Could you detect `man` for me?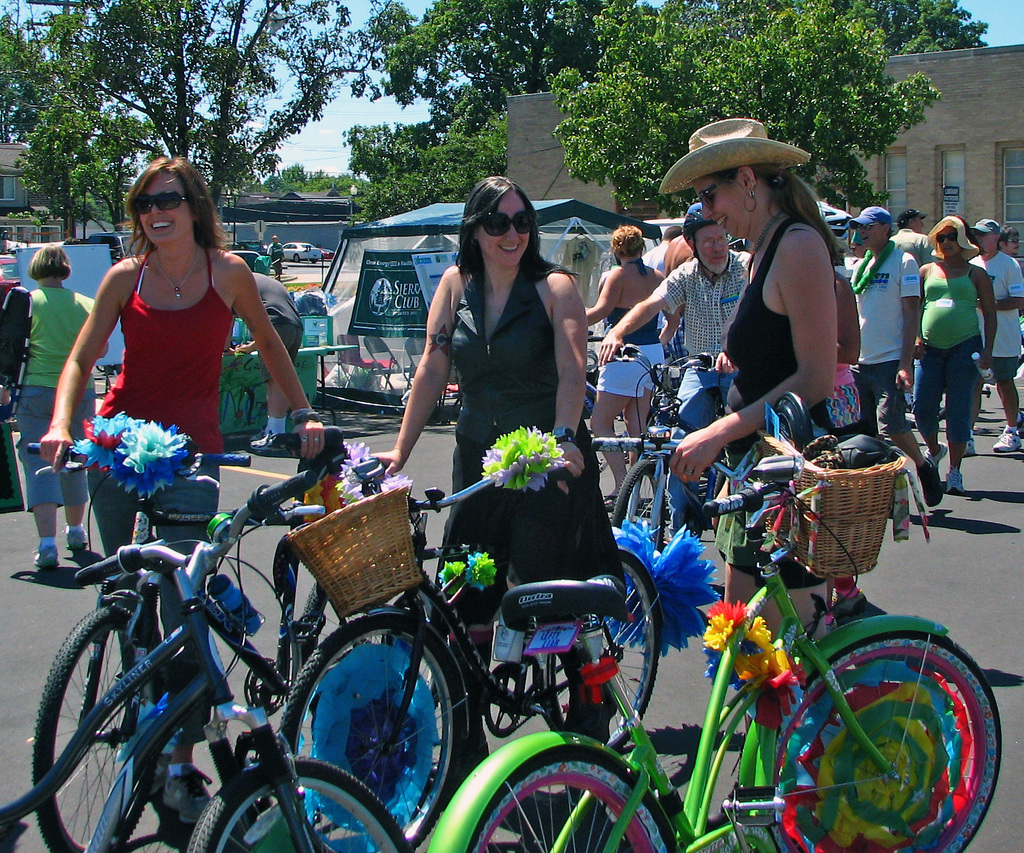
Detection result: bbox(850, 209, 948, 511).
